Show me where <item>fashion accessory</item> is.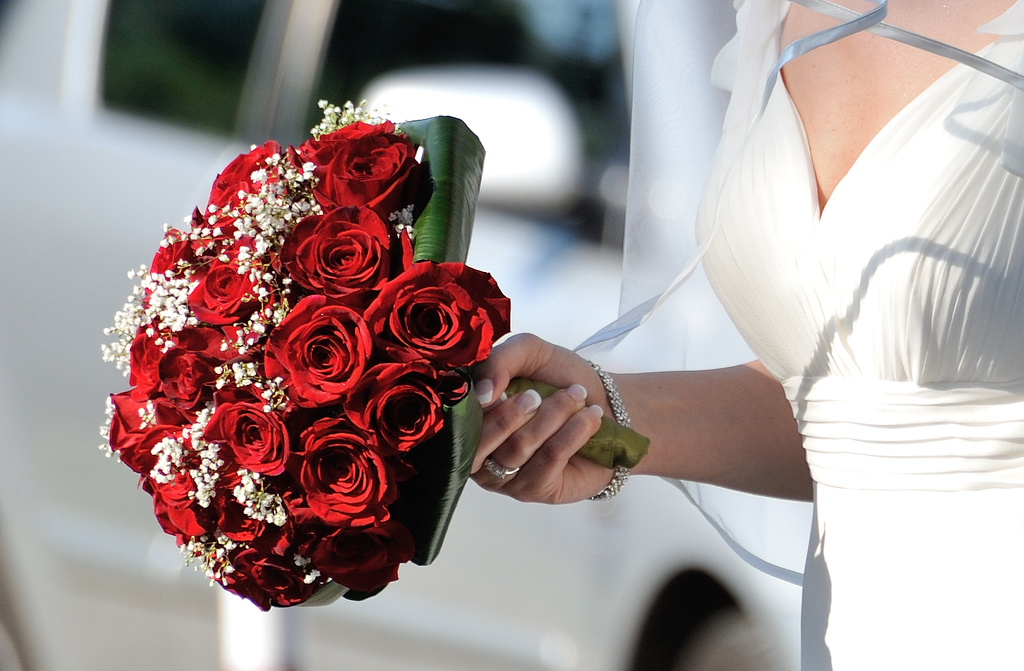
<item>fashion accessory</item> is at {"left": 484, "top": 455, "right": 519, "bottom": 481}.
